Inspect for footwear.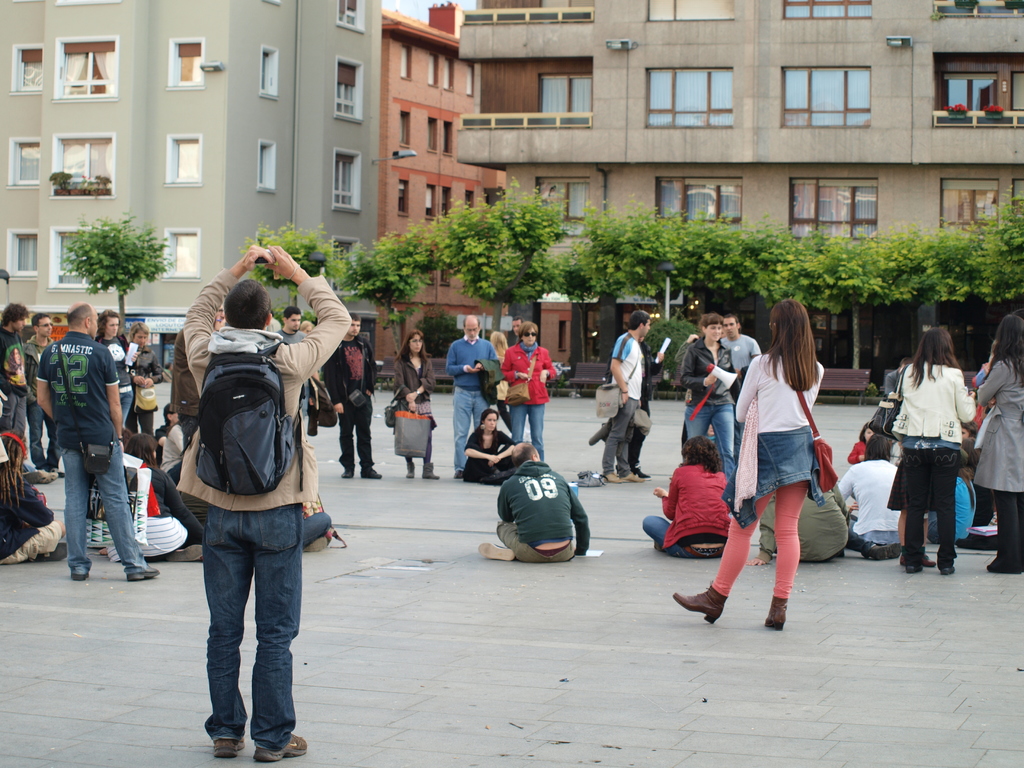
Inspection: x1=610 y1=470 x2=620 y2=484.
